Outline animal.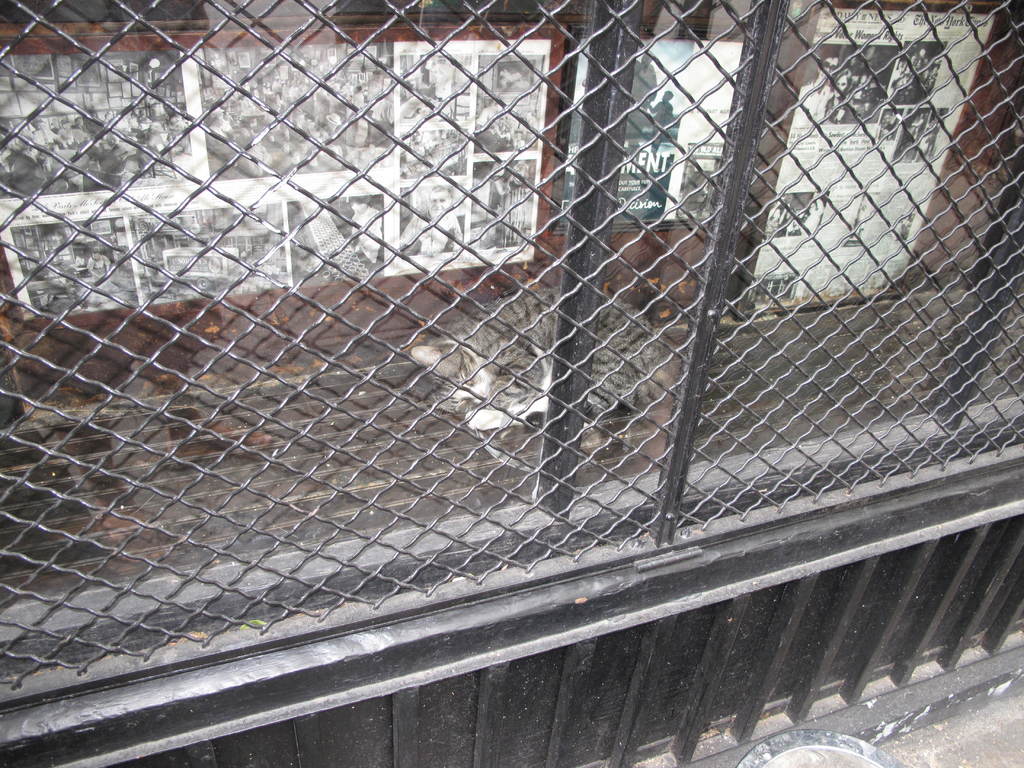
Outline: (left=414, top=280, right=666, bottom=430).
